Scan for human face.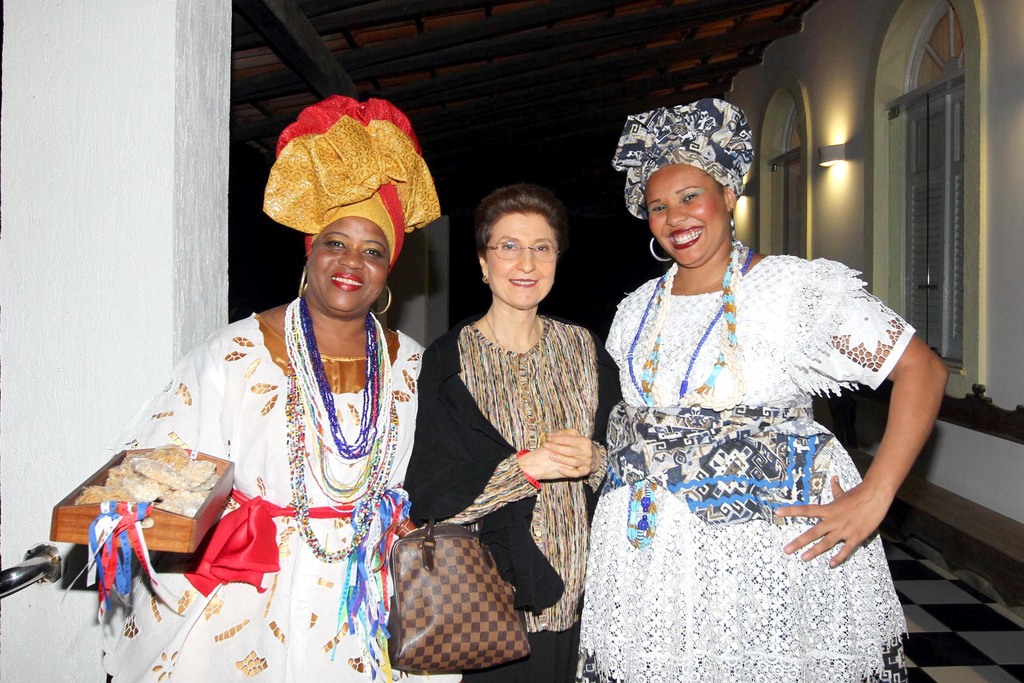
Scan result: BBox(488, 209, 552, 315).
